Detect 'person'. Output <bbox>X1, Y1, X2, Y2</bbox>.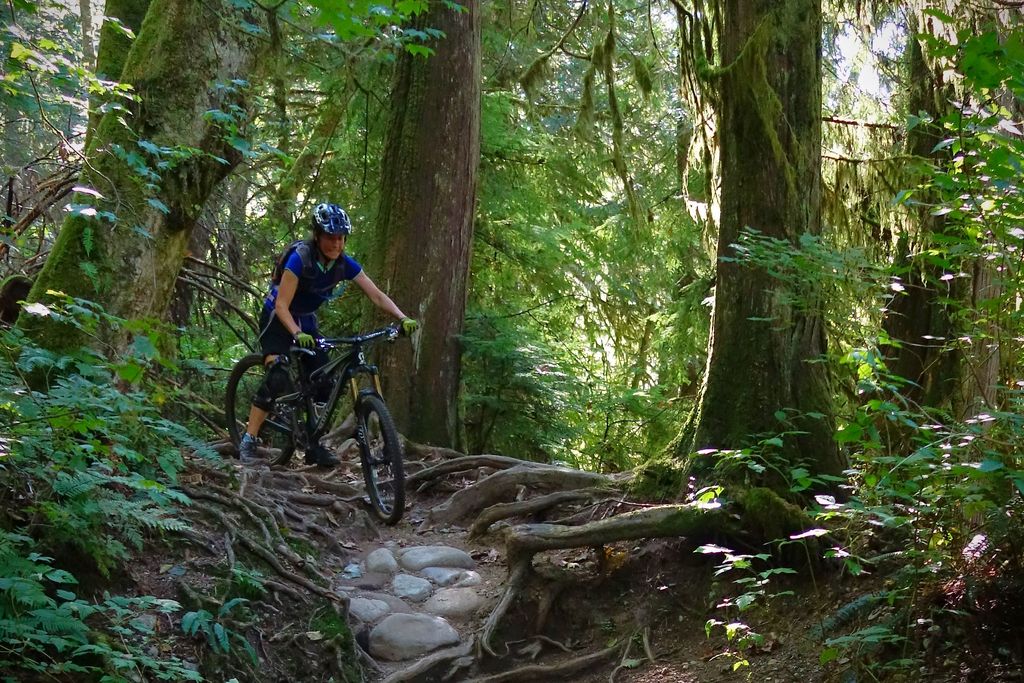
<bbox>234, 217, 403, 514</bbox>.
